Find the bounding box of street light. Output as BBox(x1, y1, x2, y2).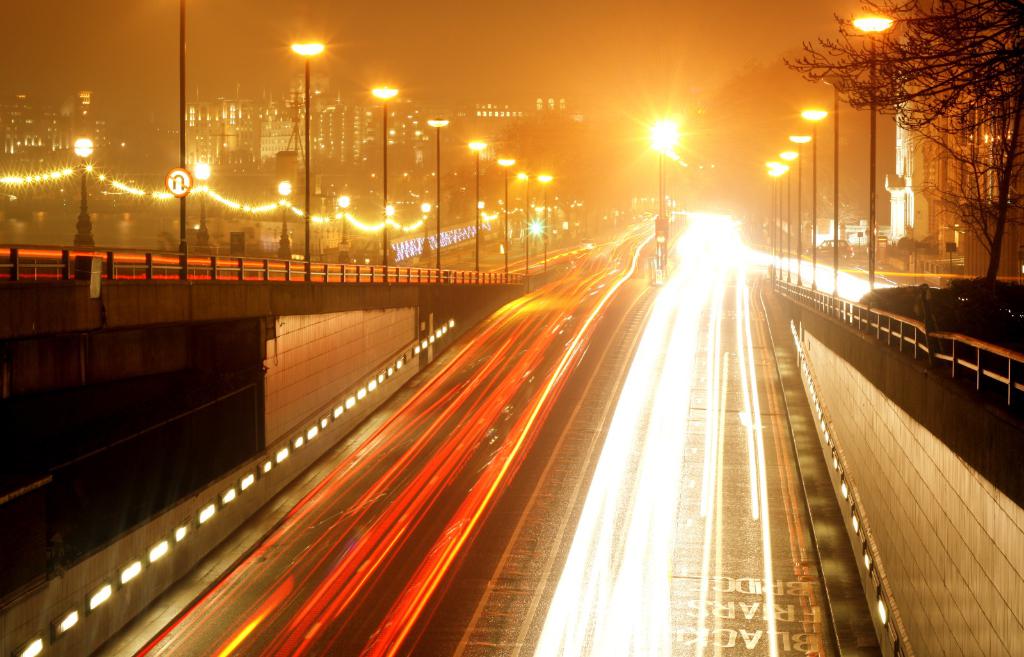
BBox(640, 99, 687, 273).
